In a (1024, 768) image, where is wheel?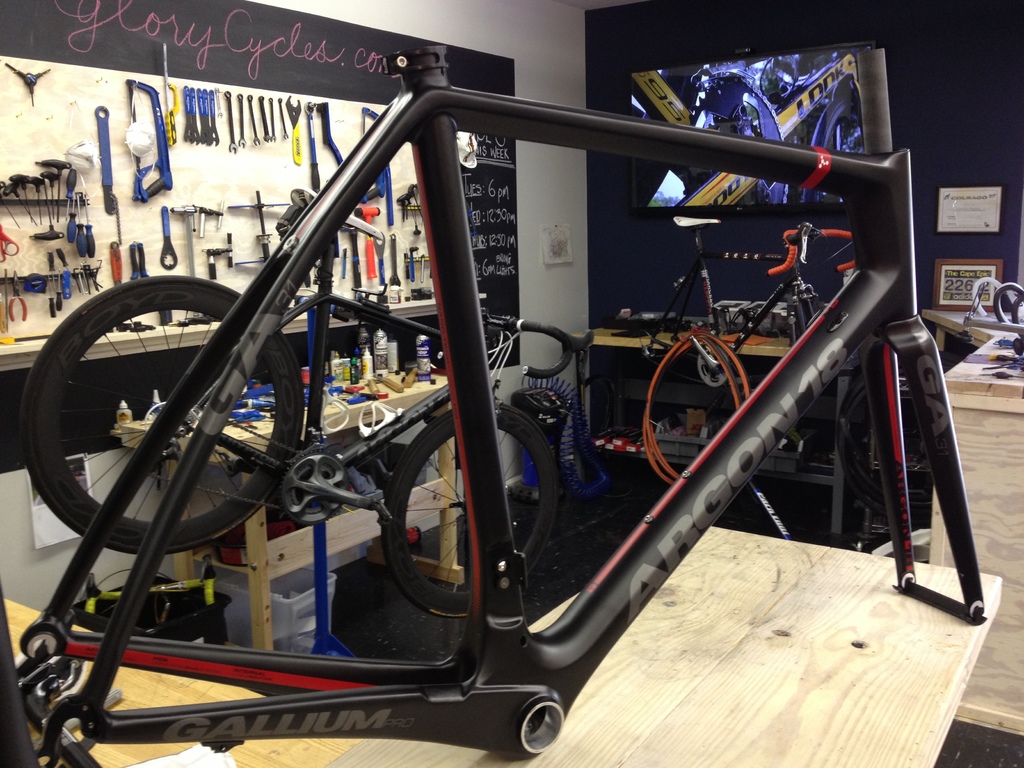
<box>378,401,559,623</box>.
